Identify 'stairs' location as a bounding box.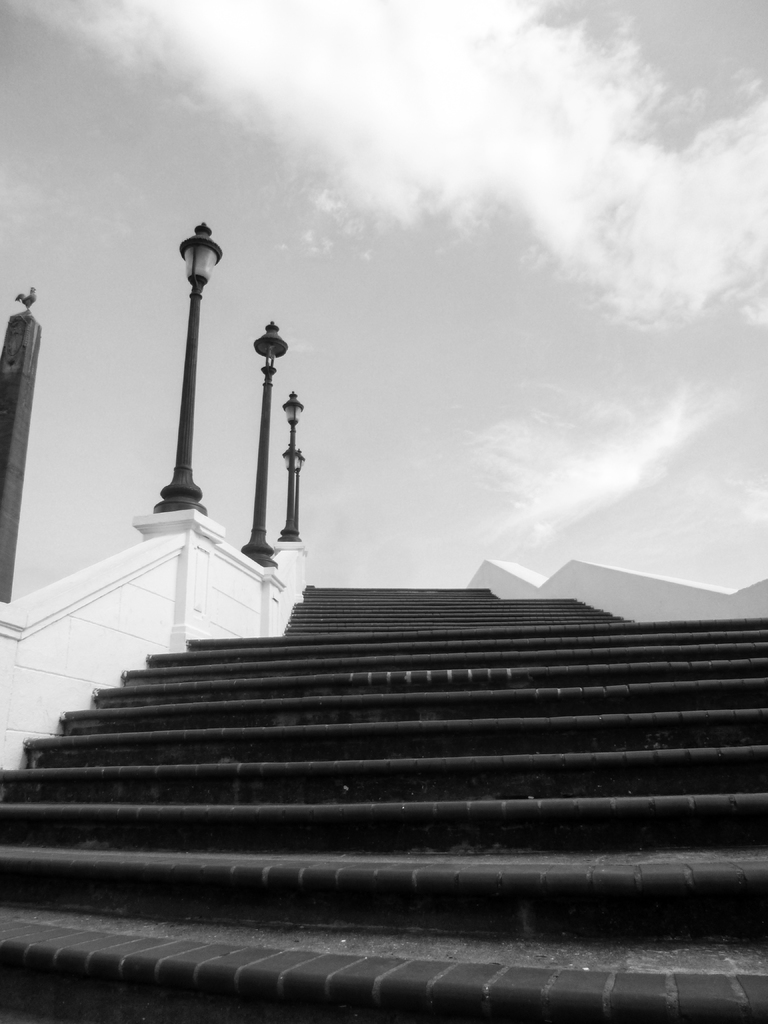
rect(0, 588, 767, 1023).
